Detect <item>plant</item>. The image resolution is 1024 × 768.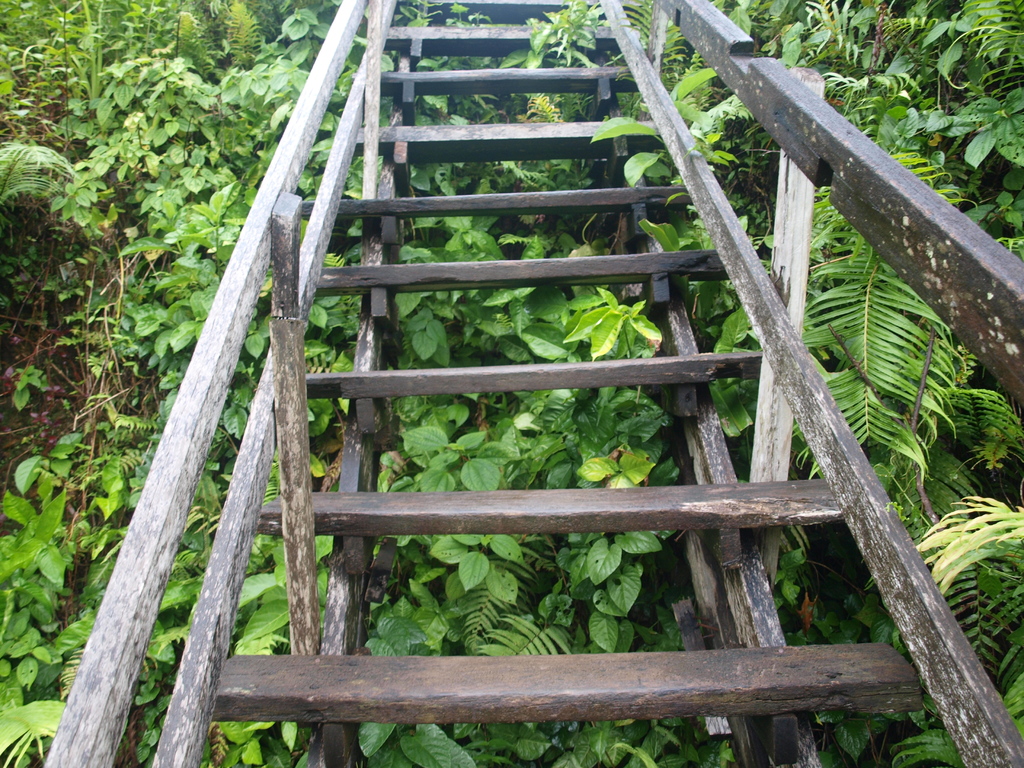
locate(3, 134, 92, 213).
